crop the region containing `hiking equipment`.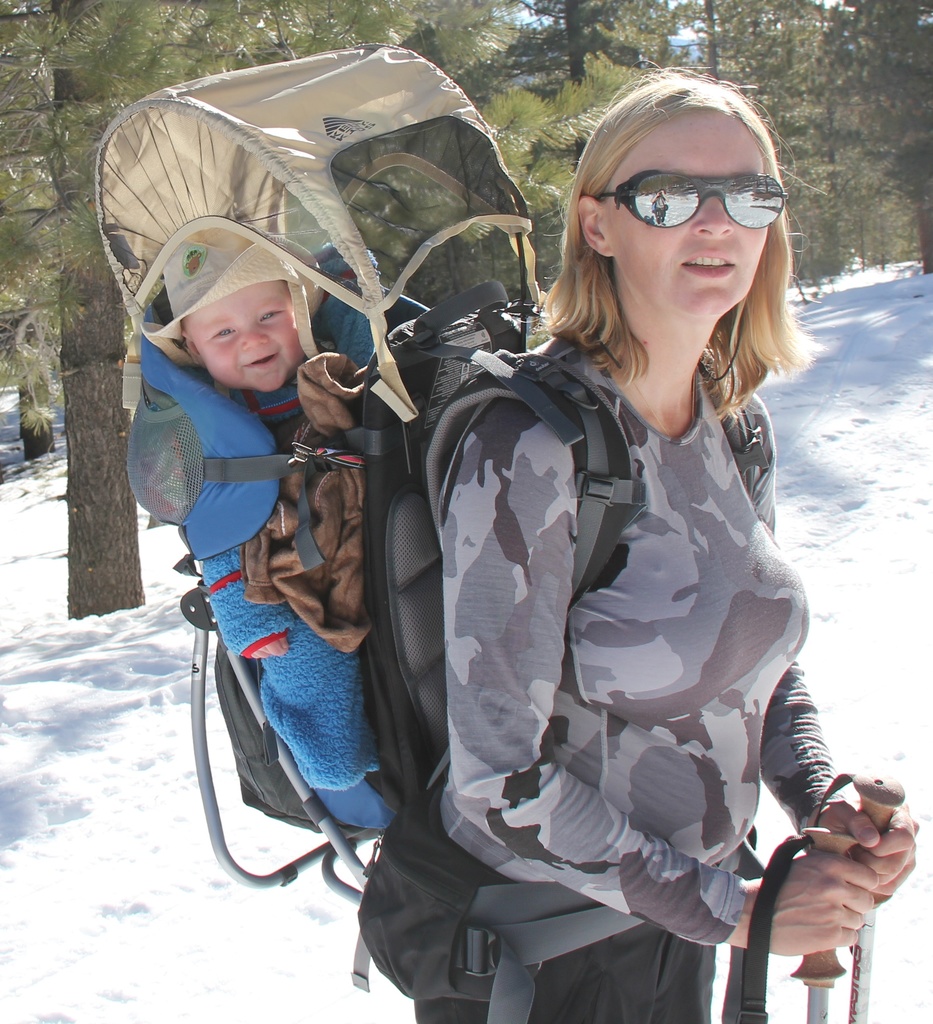
Crop region: 808:764:908:1023.
